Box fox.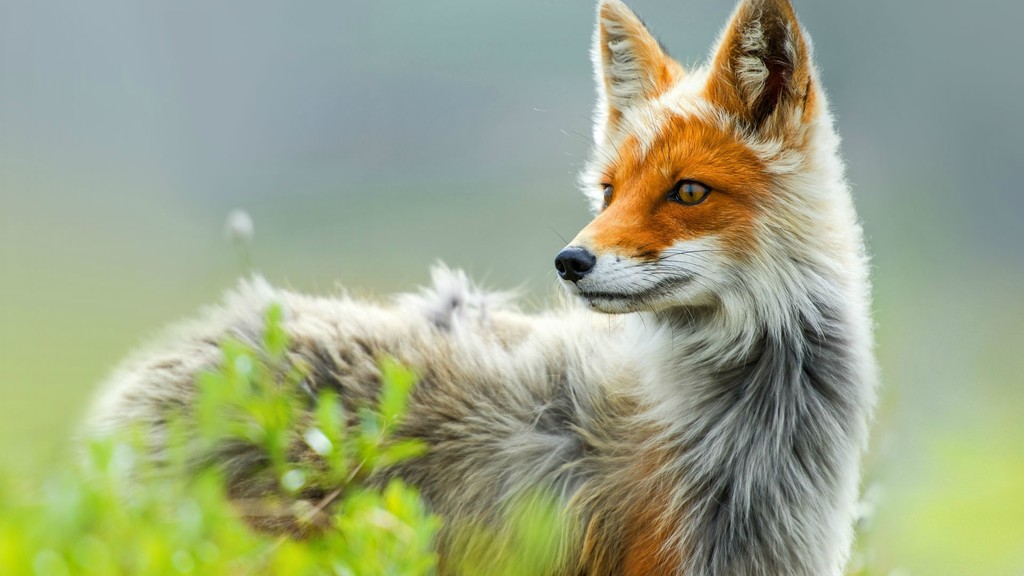
[77, 0, 888, 575].
